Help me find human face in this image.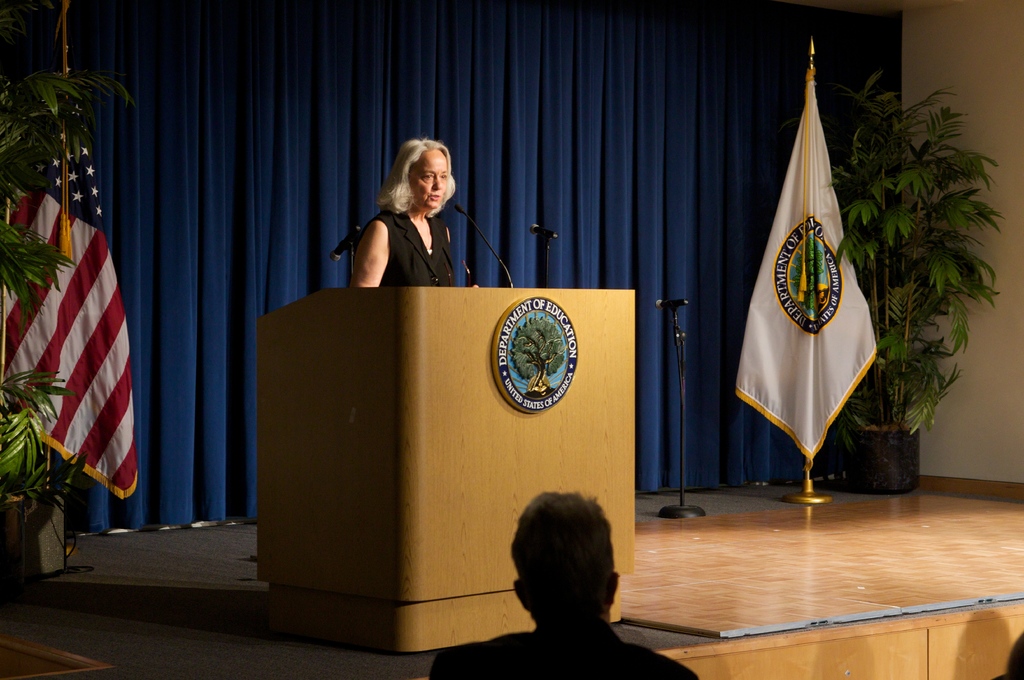
Found it: l=407, t=150, r=448, b=212.
